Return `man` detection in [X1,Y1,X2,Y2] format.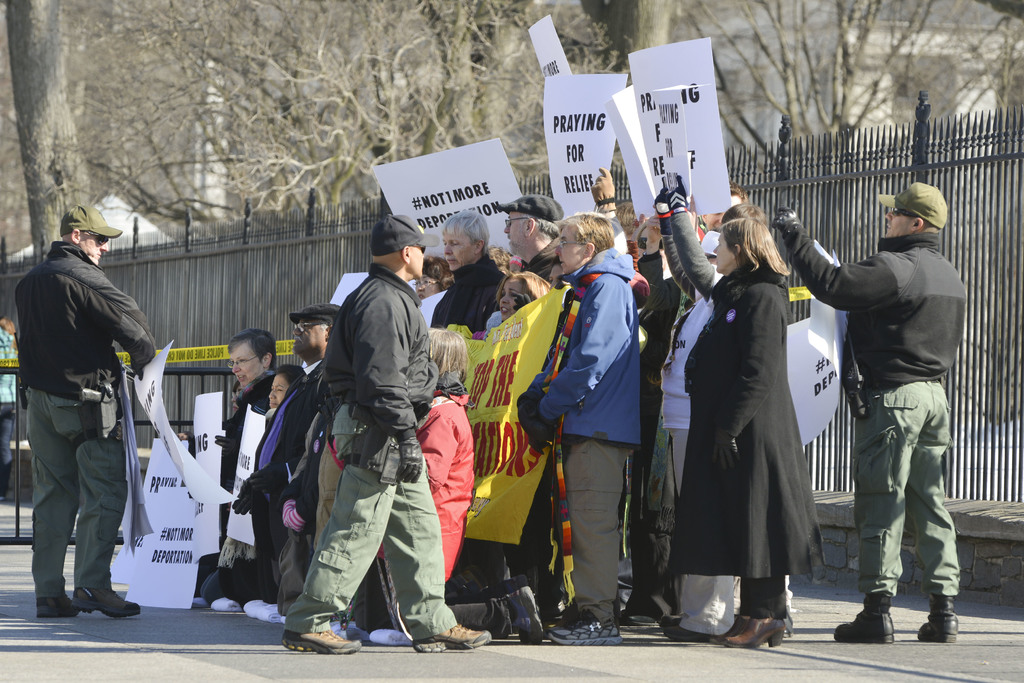
[521,213,638,646].
